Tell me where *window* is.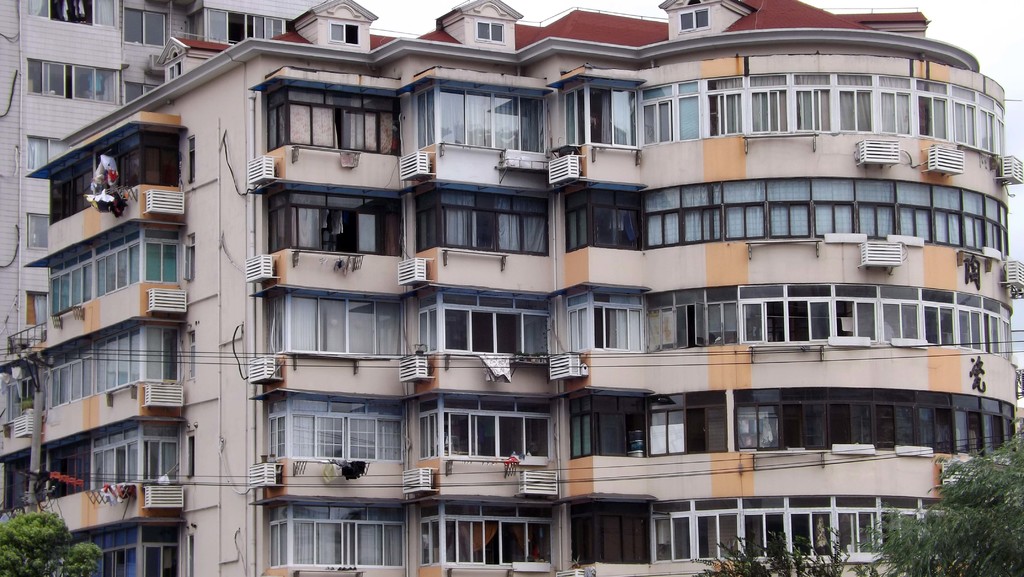
*window* is at bbox(729, 174, 817, 247).
